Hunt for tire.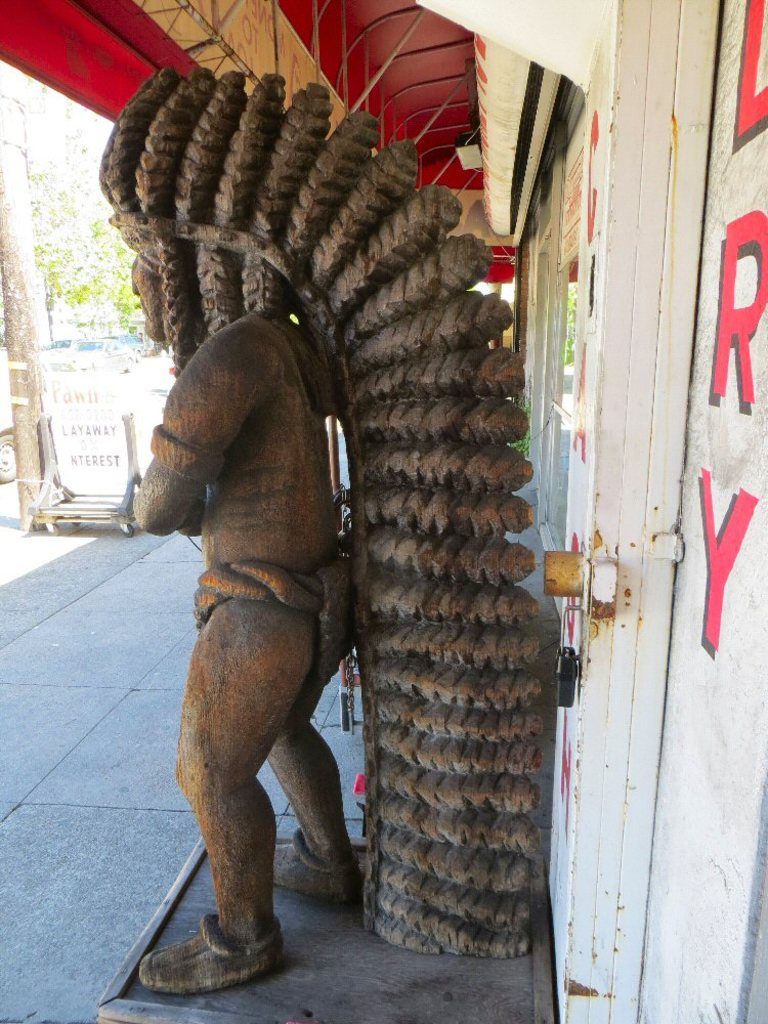
Hunted down at bbox=(123, 522, 135, 541).
